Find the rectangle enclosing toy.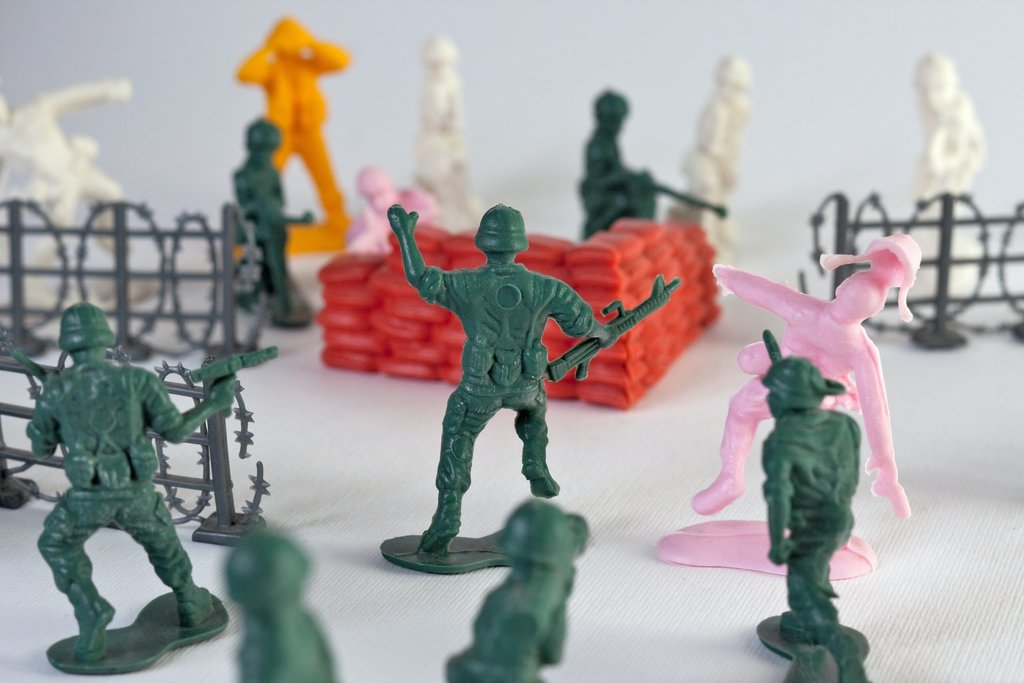
box(0, 78, 175, 327).
